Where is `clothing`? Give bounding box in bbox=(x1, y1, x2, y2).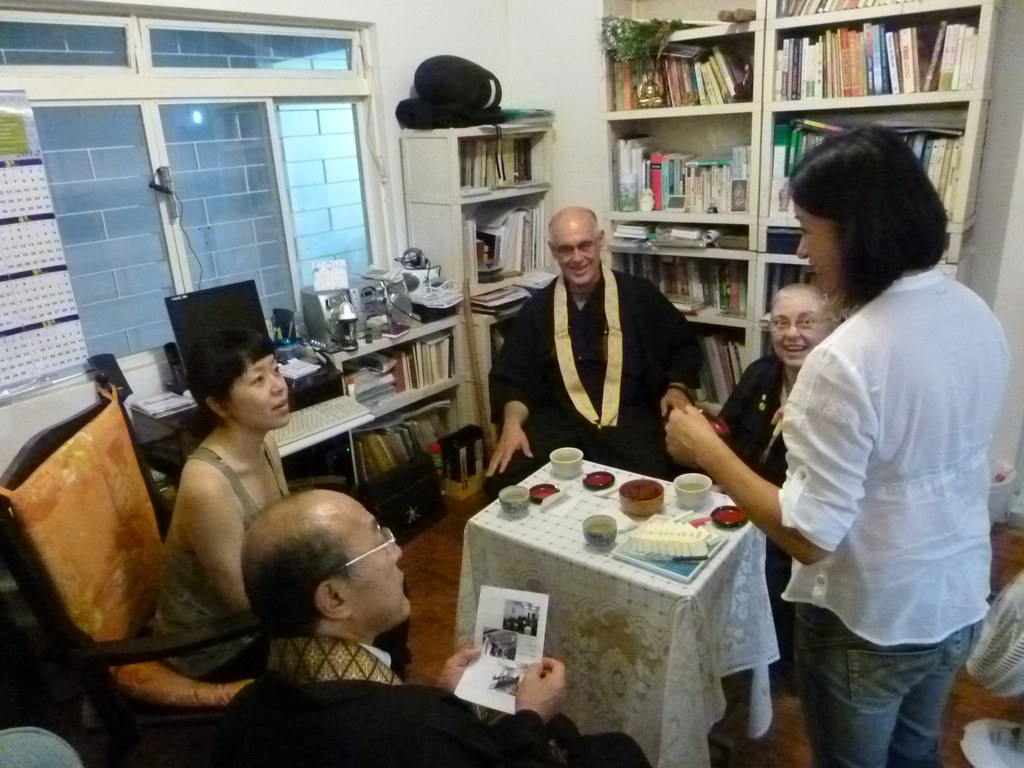
bbox=(749, 200, 1005, 746).
